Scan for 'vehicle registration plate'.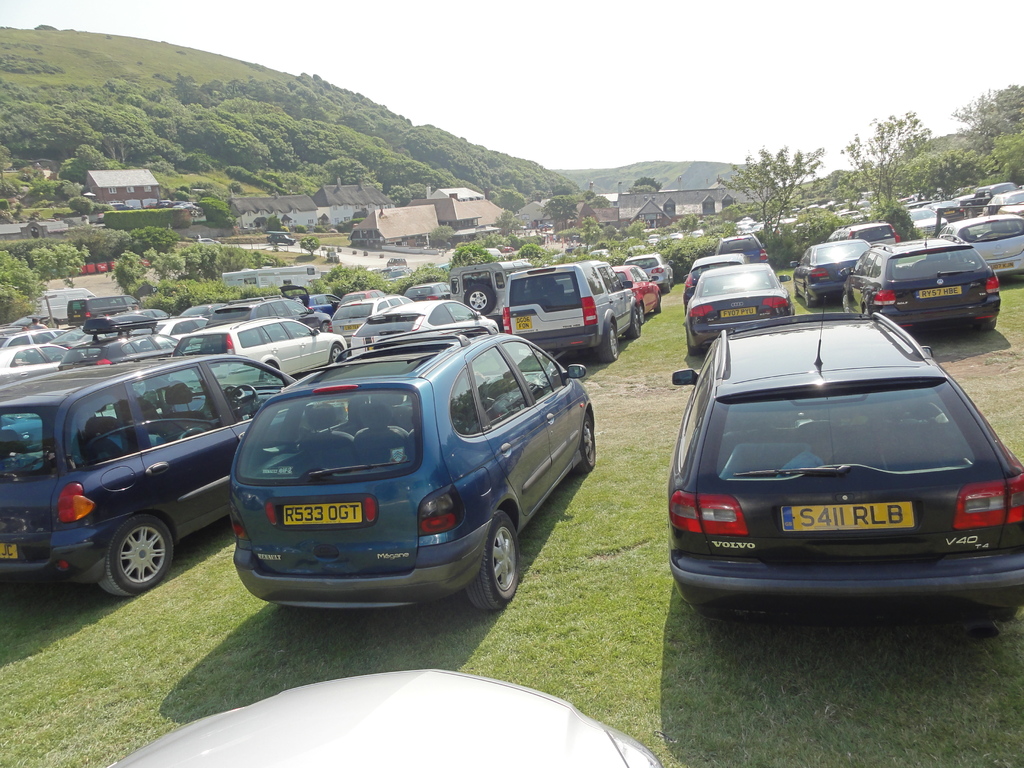
Scan result: 284:502:361:525.
